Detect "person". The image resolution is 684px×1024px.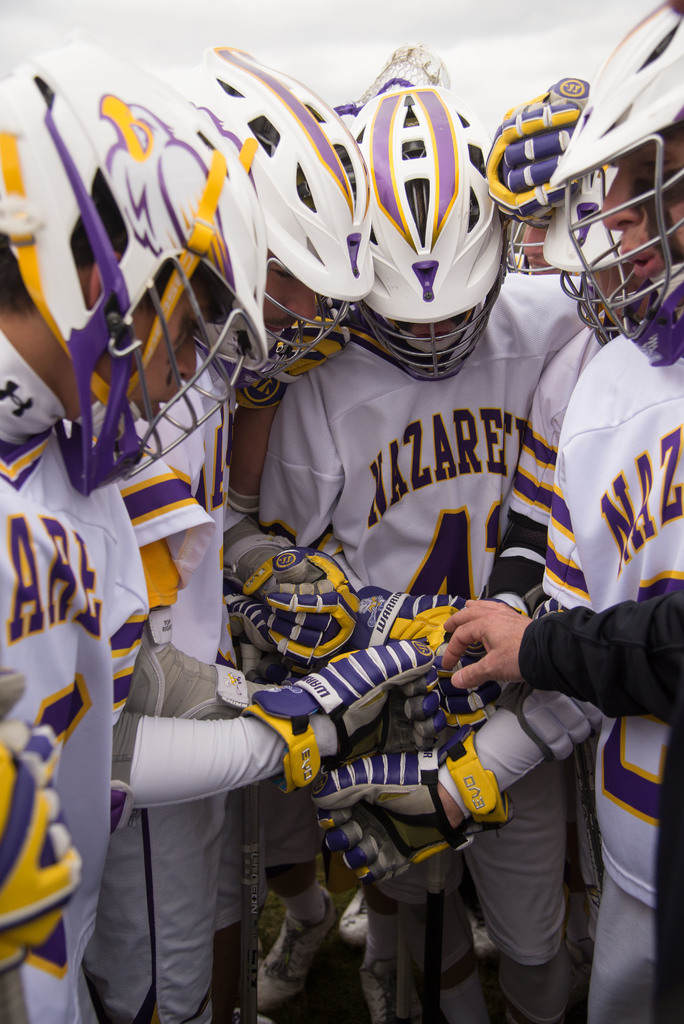
<box>310,0,683,1023</box>.
